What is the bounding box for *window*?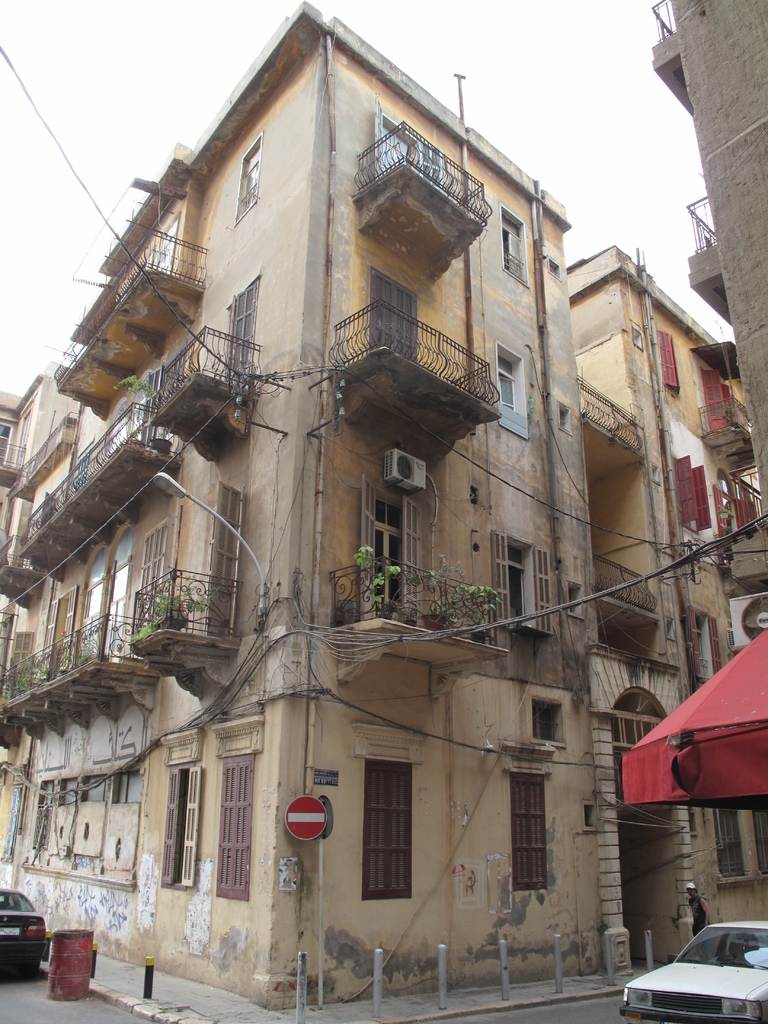
pyautogui.locateOnScreen(702, 371, 737, 432).
